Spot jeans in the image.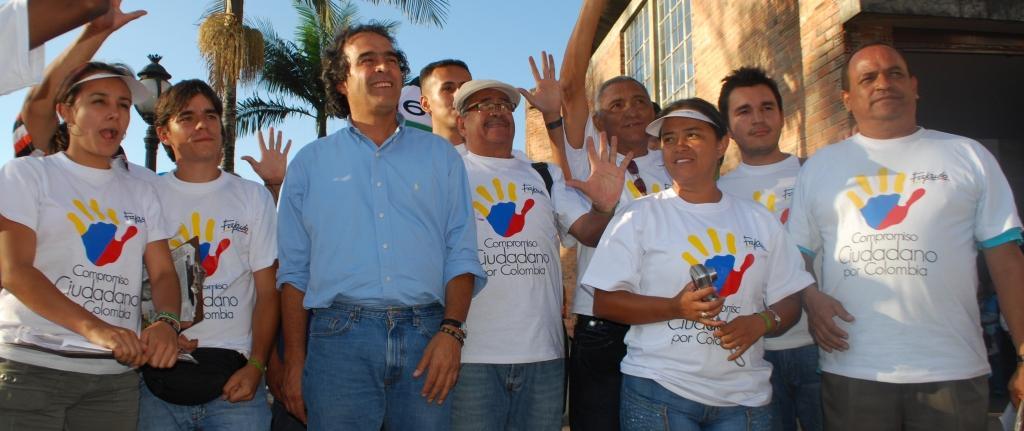
jeans found at <region>763, 343, 825, 430</region>.
